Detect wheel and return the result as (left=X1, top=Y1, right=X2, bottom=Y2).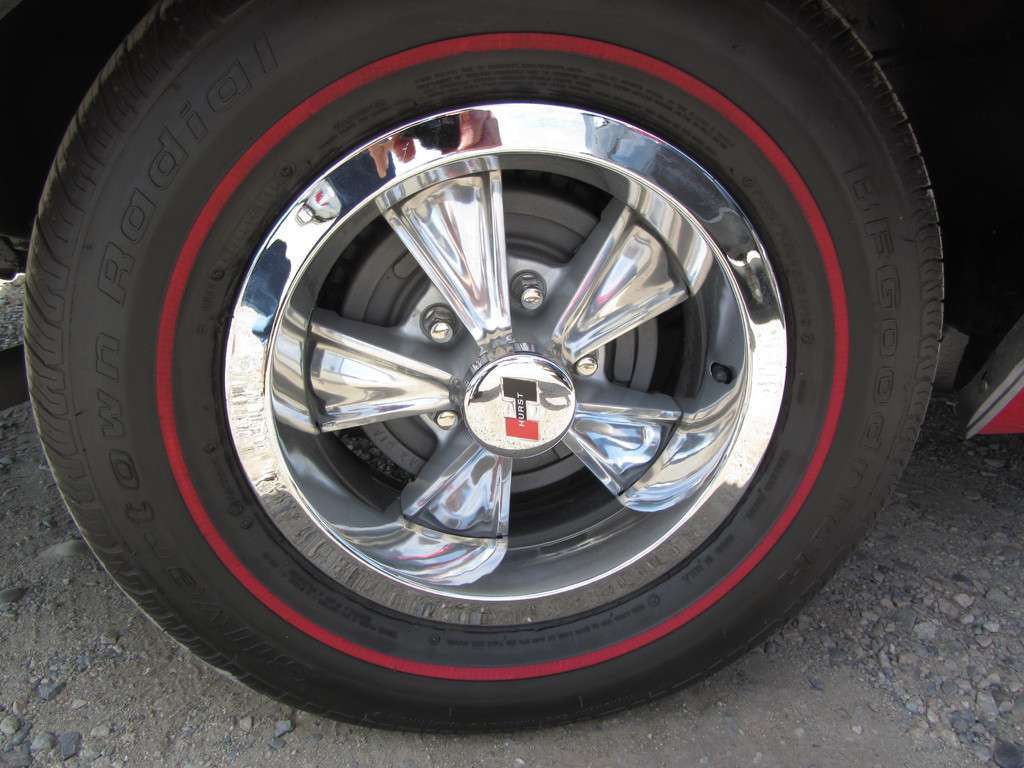
(left=6, top=0, right=948, bottom=730).
